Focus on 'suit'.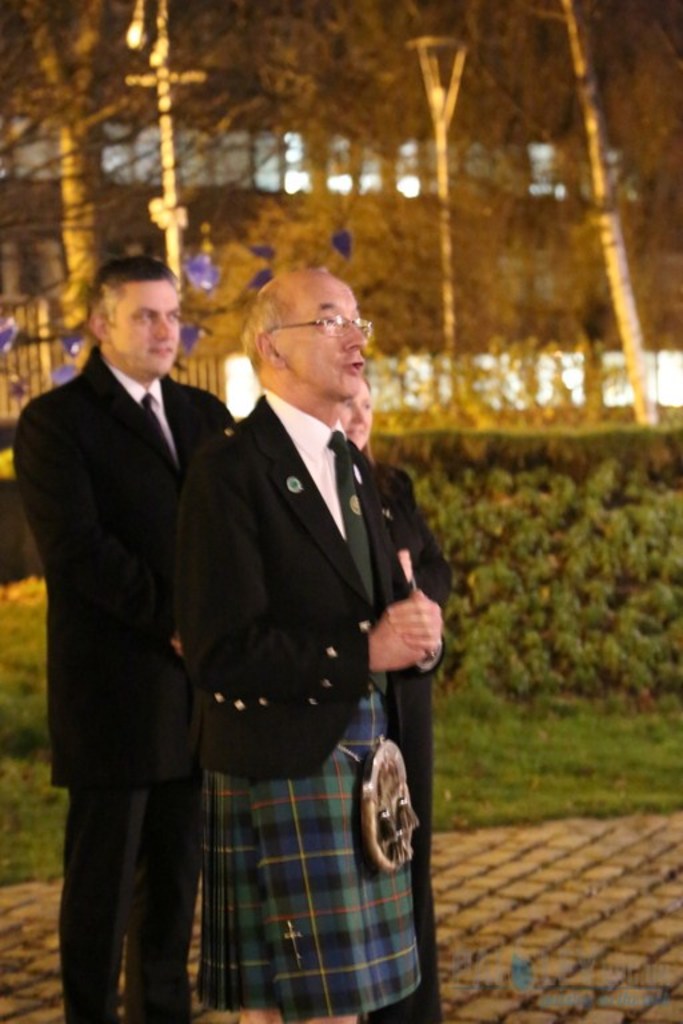
Focused at 378,464,452,1023.
